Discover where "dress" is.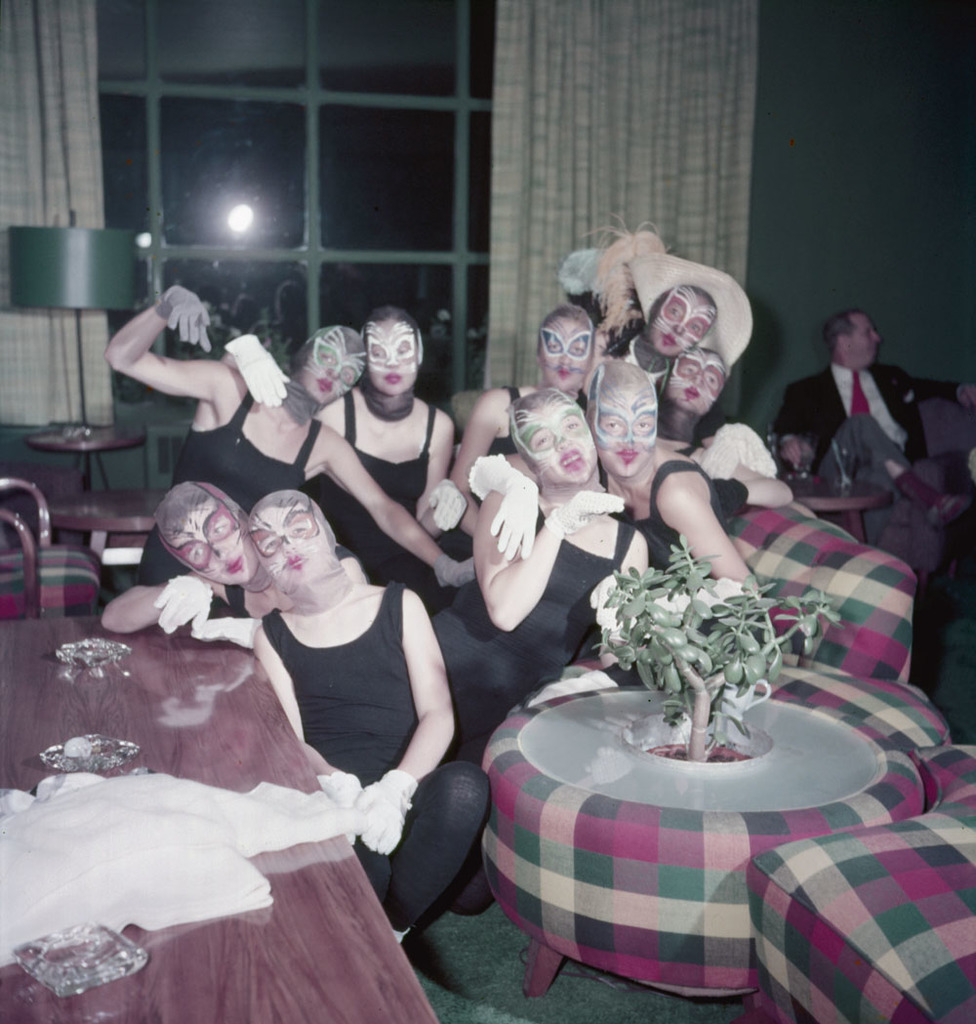
Discovered at rect(255, 578, 481, 929).
